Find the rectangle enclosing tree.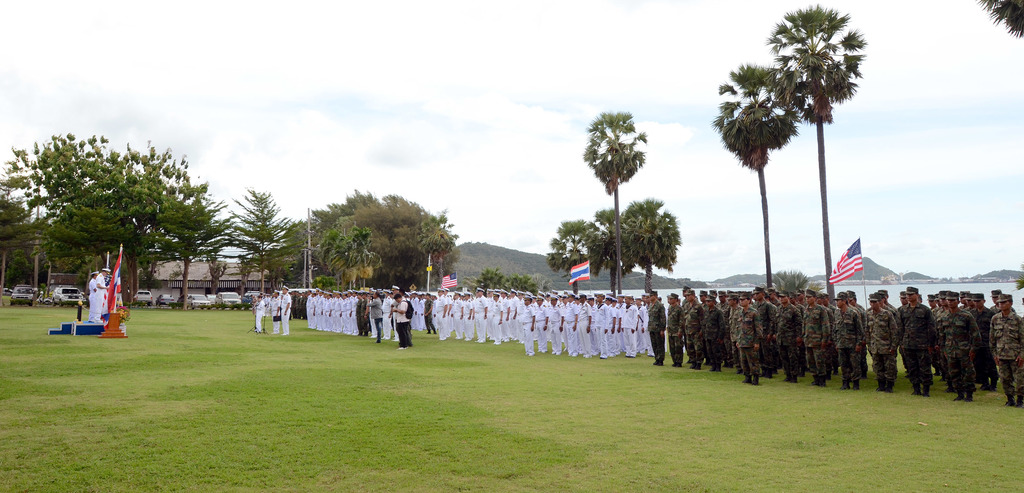
[x1=581, y1=111, x2=646, y2=291].
